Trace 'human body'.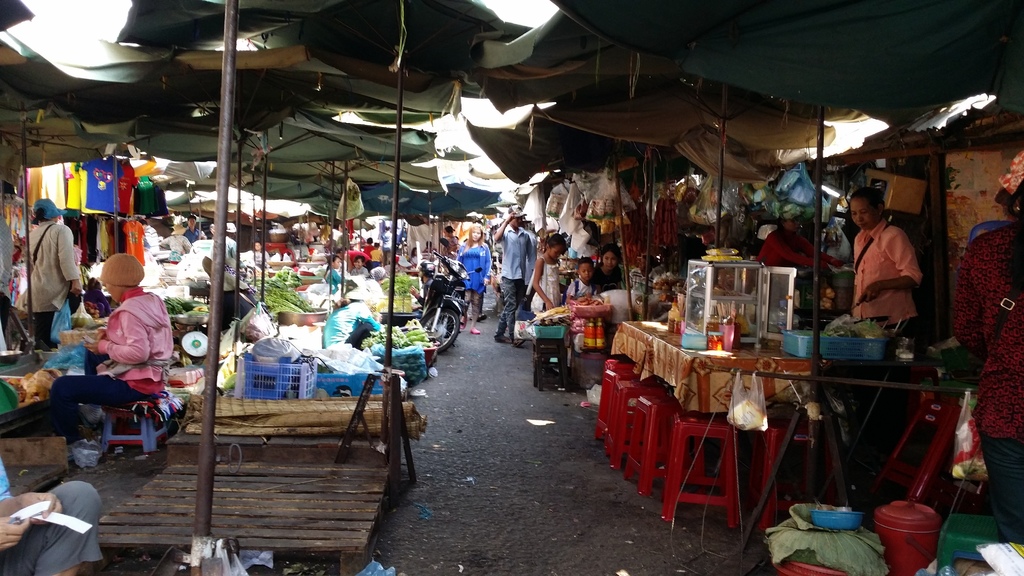
Traced to bbox(490, 216, 536, 328).
